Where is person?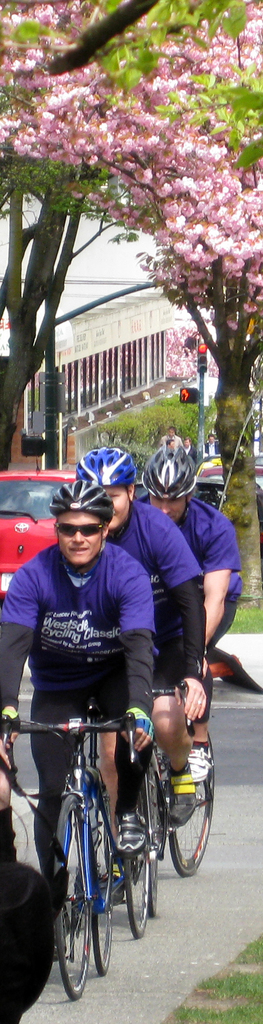
[0, 471, 154, 884].
